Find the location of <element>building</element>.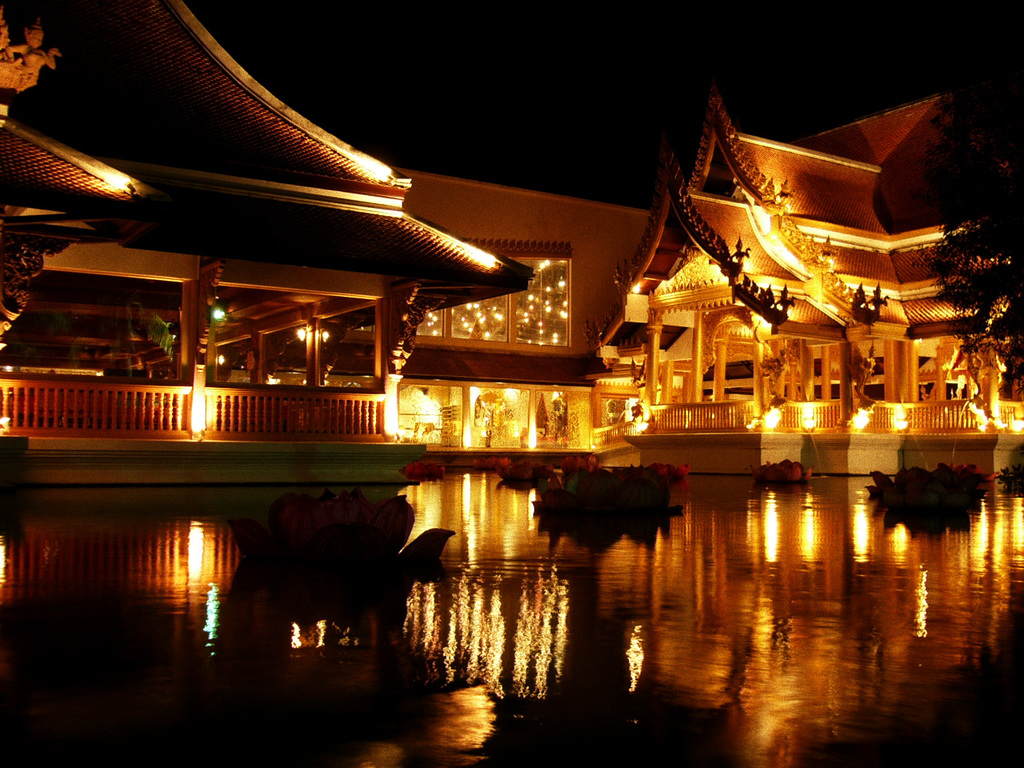
Location: [x1=390, y1=165, x2=646, y2=466].
